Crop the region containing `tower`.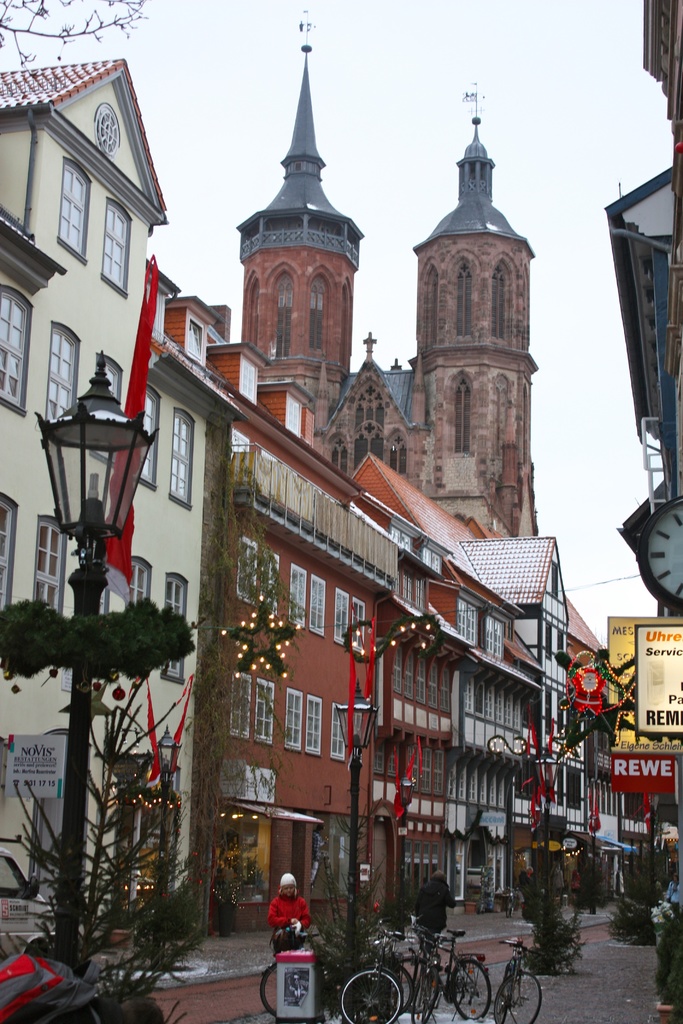
Crop region: pyautogui.locateOnScreen(391, 78, 549, 522).
